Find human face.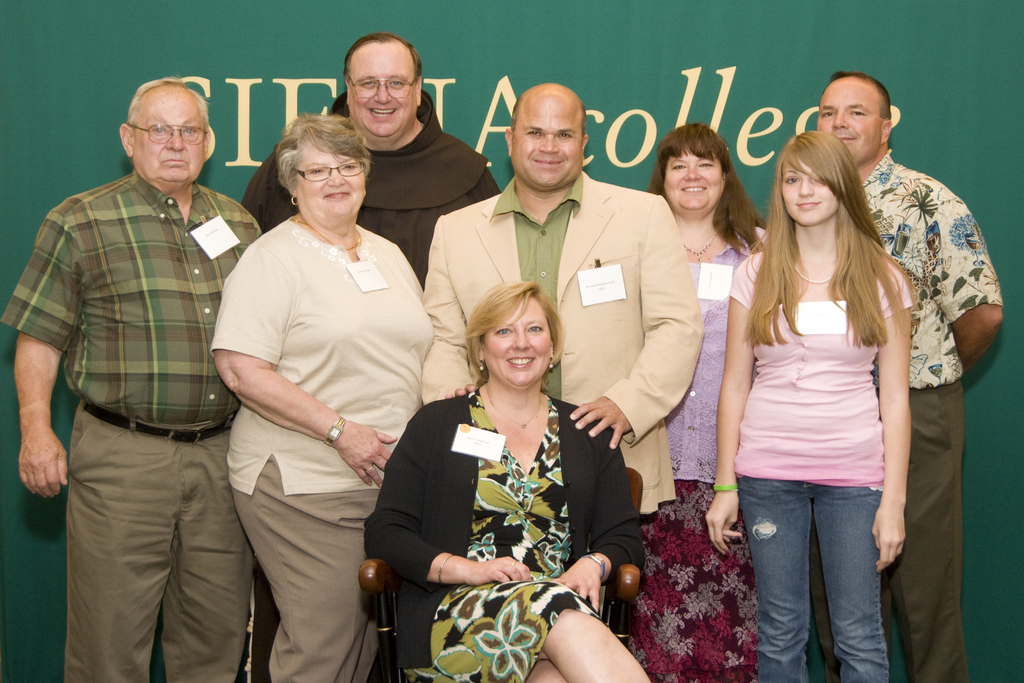
296/145/364/222.
